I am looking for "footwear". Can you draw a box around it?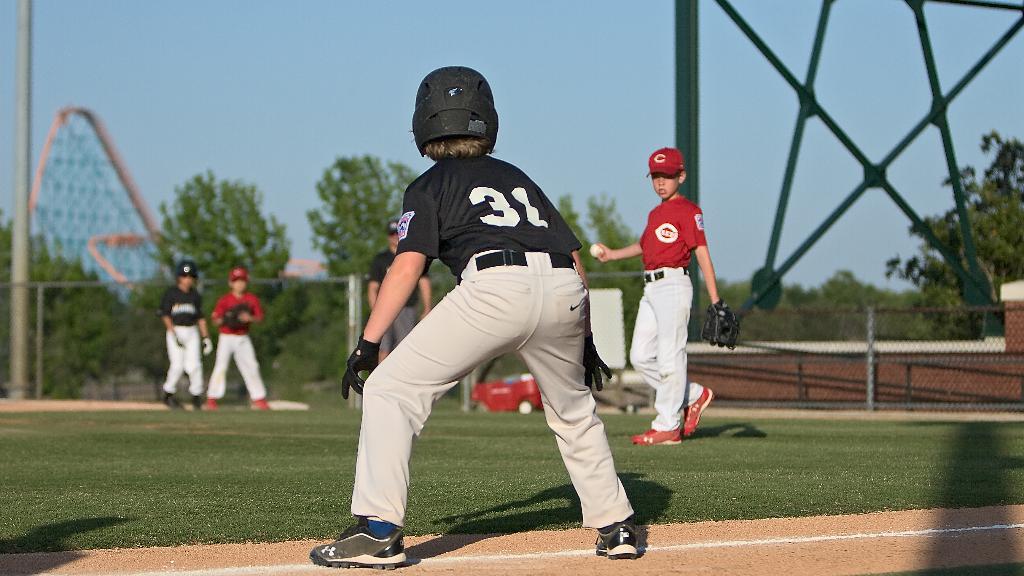
Sure, the bounding box is detection(159, 391, 182, 411).
